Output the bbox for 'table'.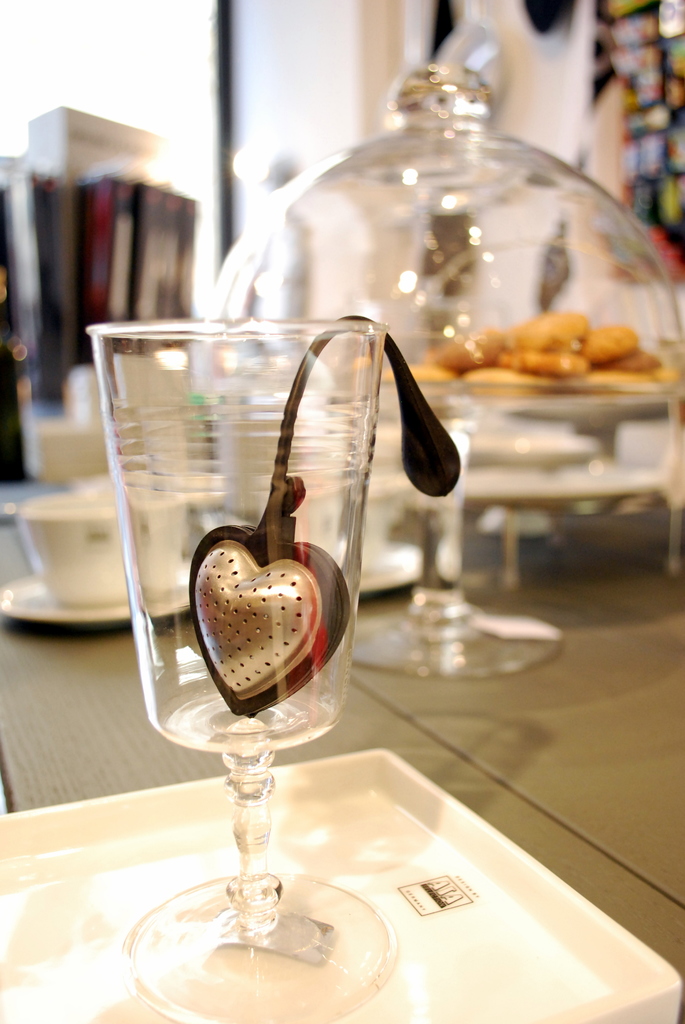
{"x1": 0, "y1": 740, "x2": 684, "y2": 1023}.
